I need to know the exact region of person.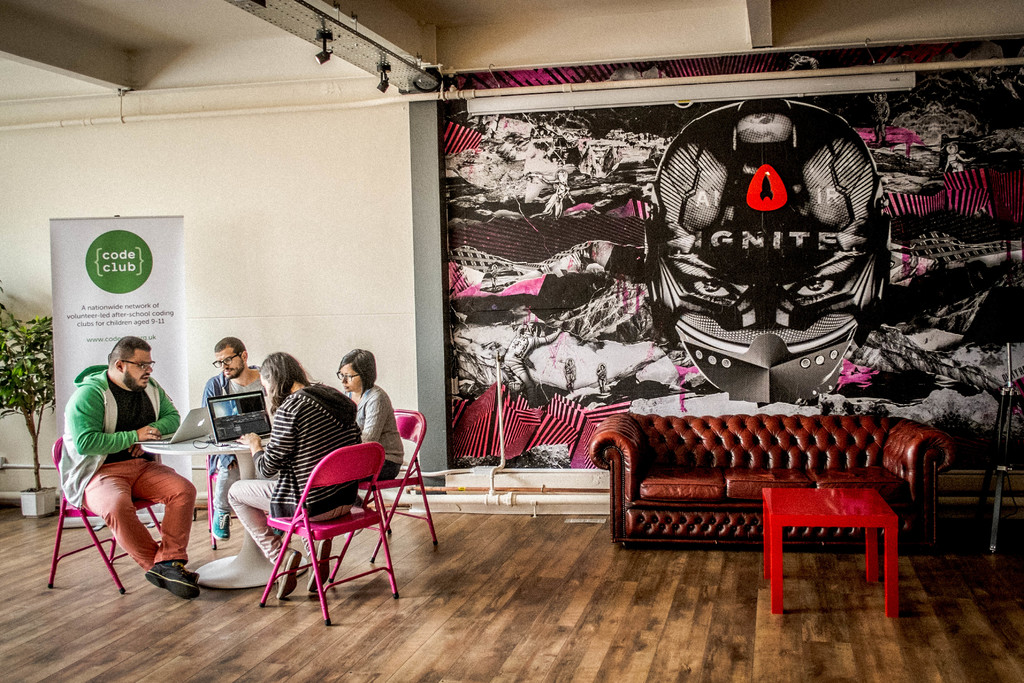
Region: x1=61, y1=334, x2=182, y2=569.
